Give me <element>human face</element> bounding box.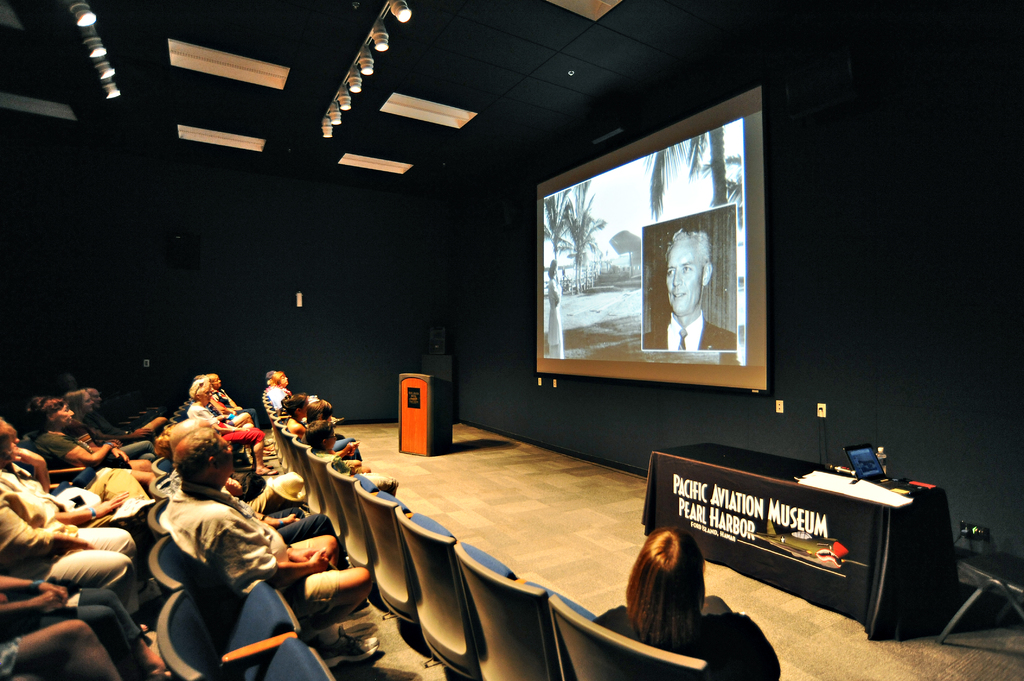
bbox(212, 376, 221, 389).
